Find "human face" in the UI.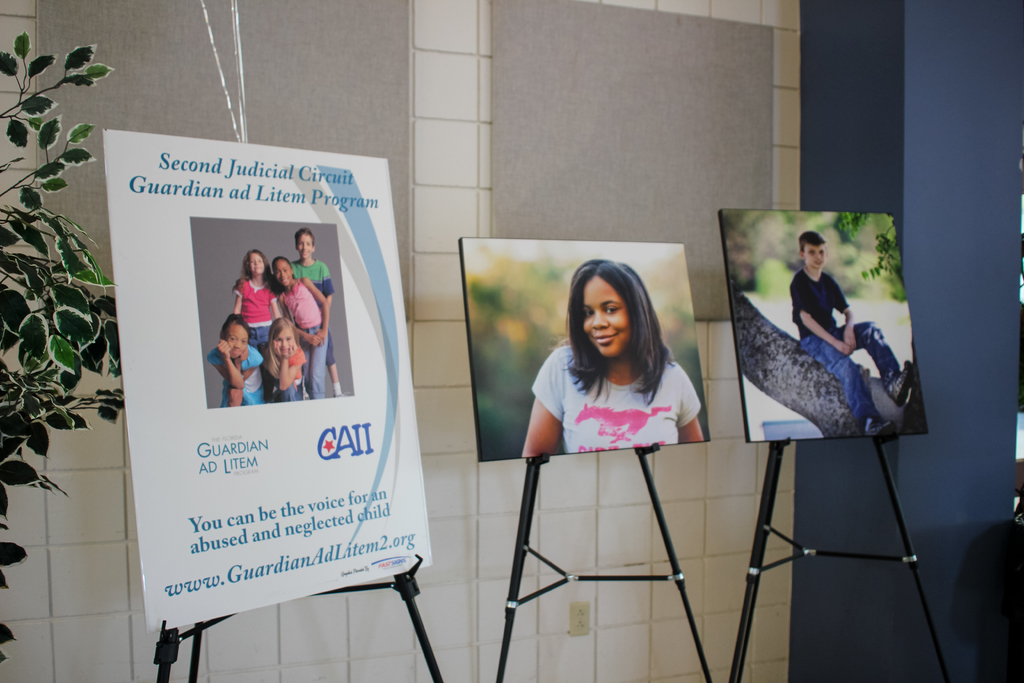
UI element at <region>277, 329, 294, 355</region>.
